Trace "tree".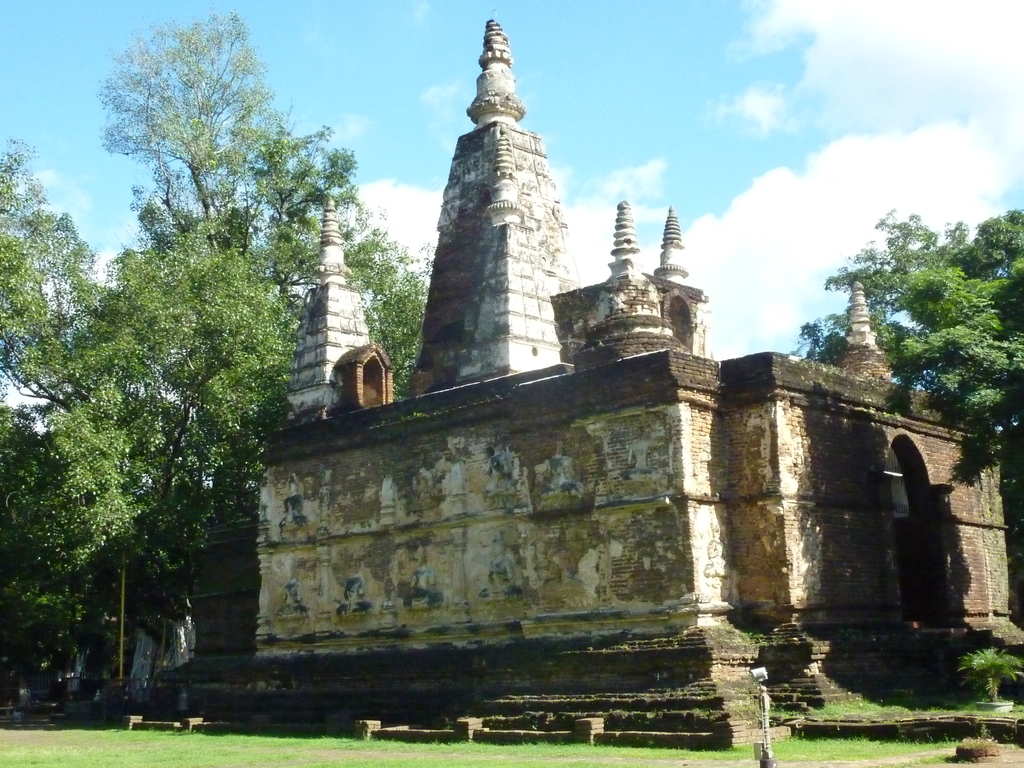
Traced to 782/202/1023/519.
